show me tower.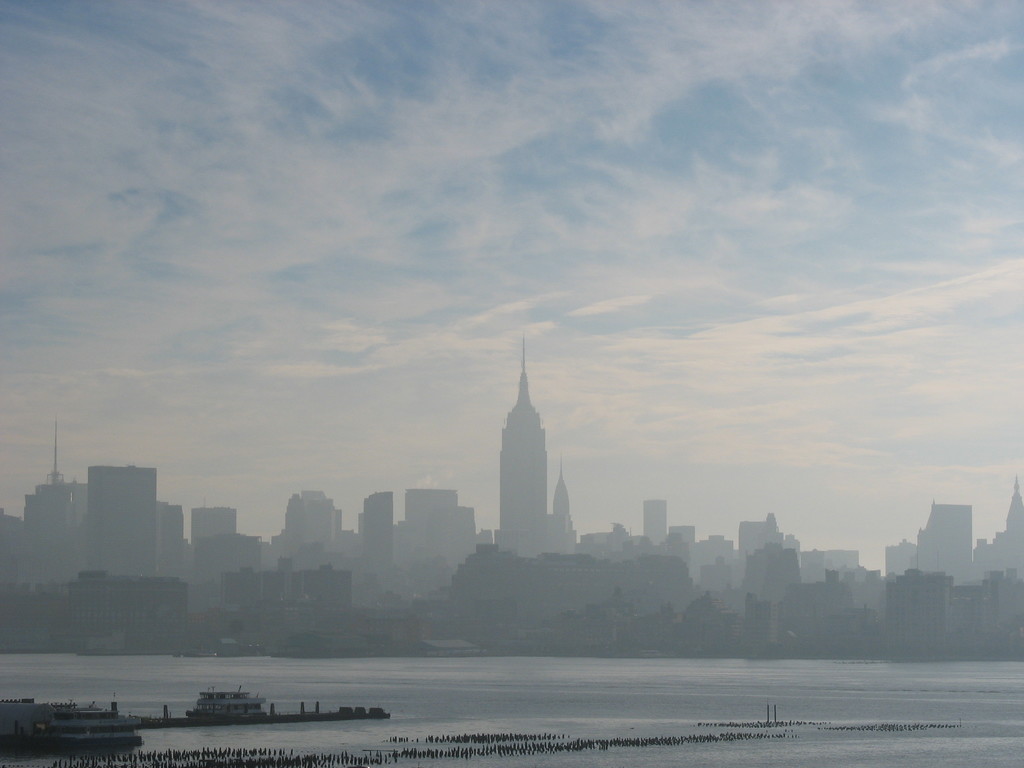
tower is here: 557:450:577:545.
